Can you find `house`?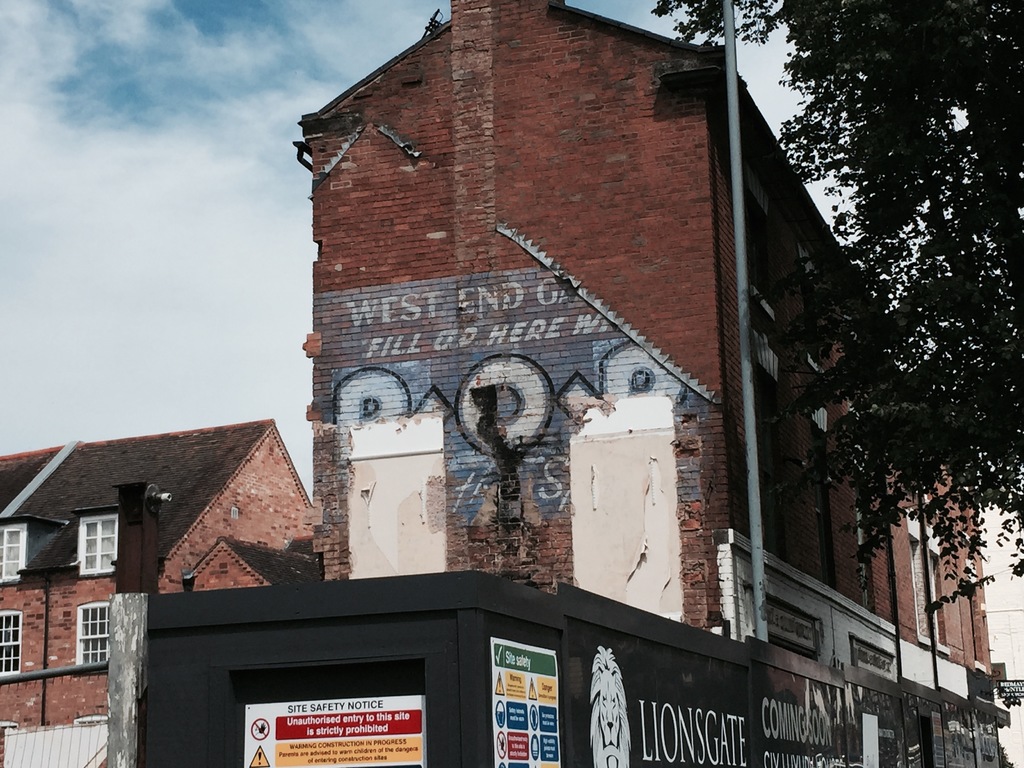
Yes, bounding box: 0/420/325/767.
